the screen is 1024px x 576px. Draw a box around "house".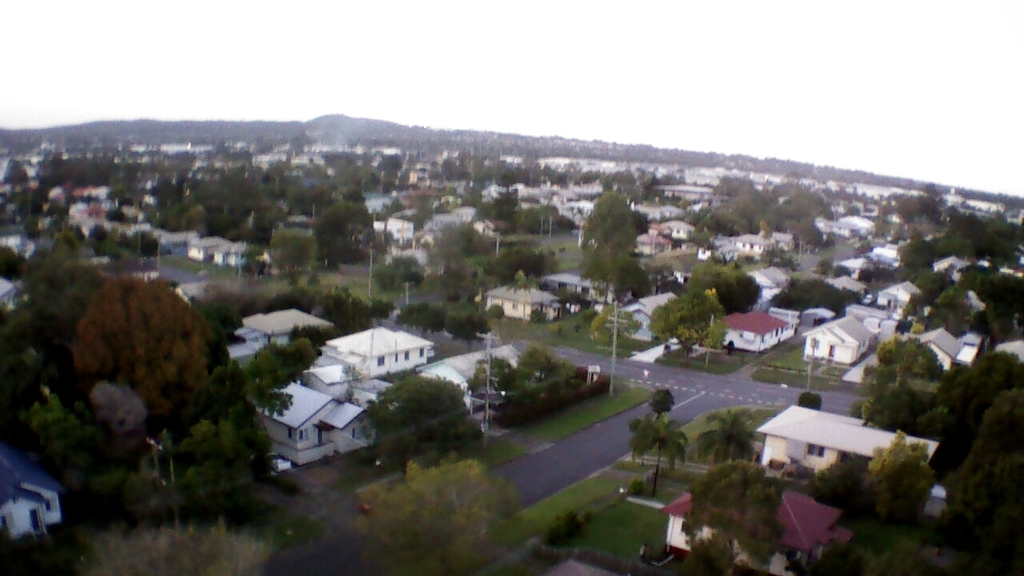
bbox=[1, 442, 64, 541].
